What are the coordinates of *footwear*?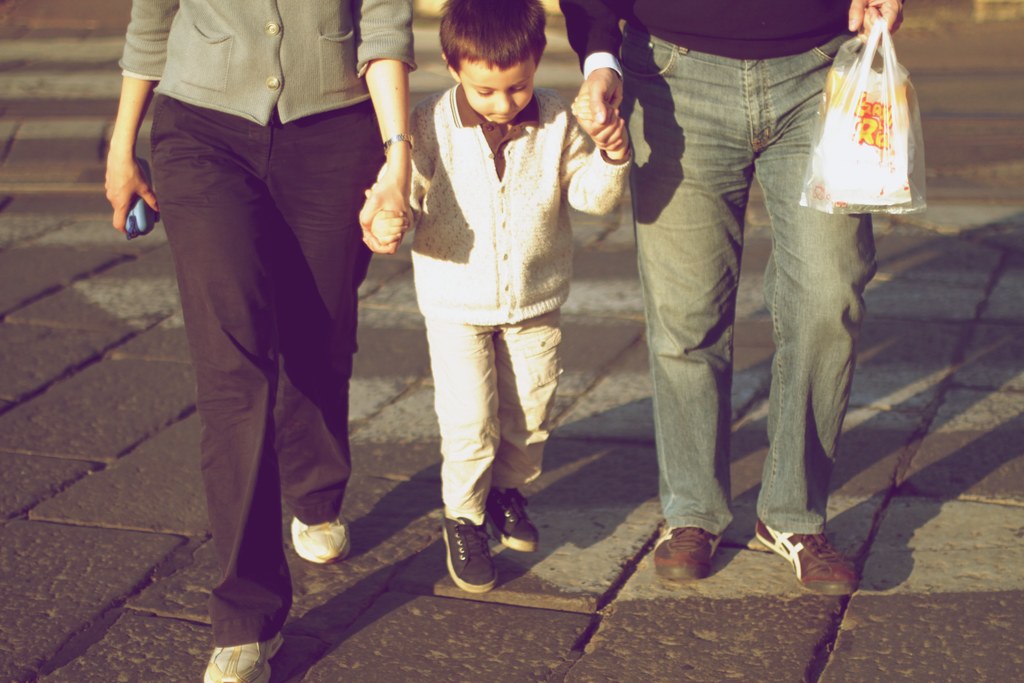
left=201, top=632, right=284, bottom=682.
